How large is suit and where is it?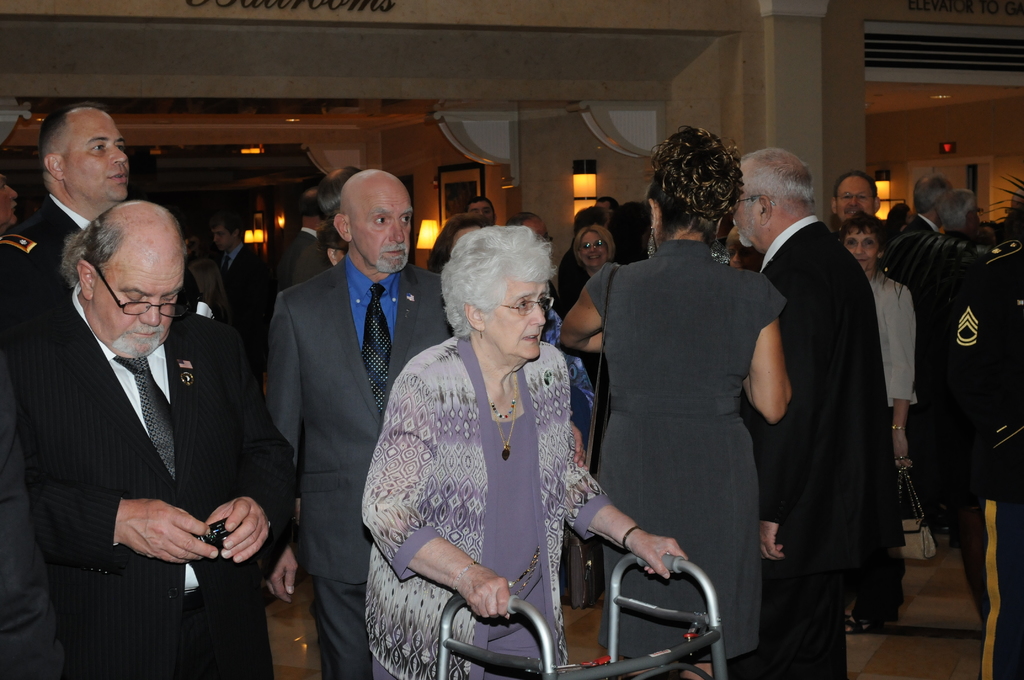
Bounding box: 0 389 64 679.
